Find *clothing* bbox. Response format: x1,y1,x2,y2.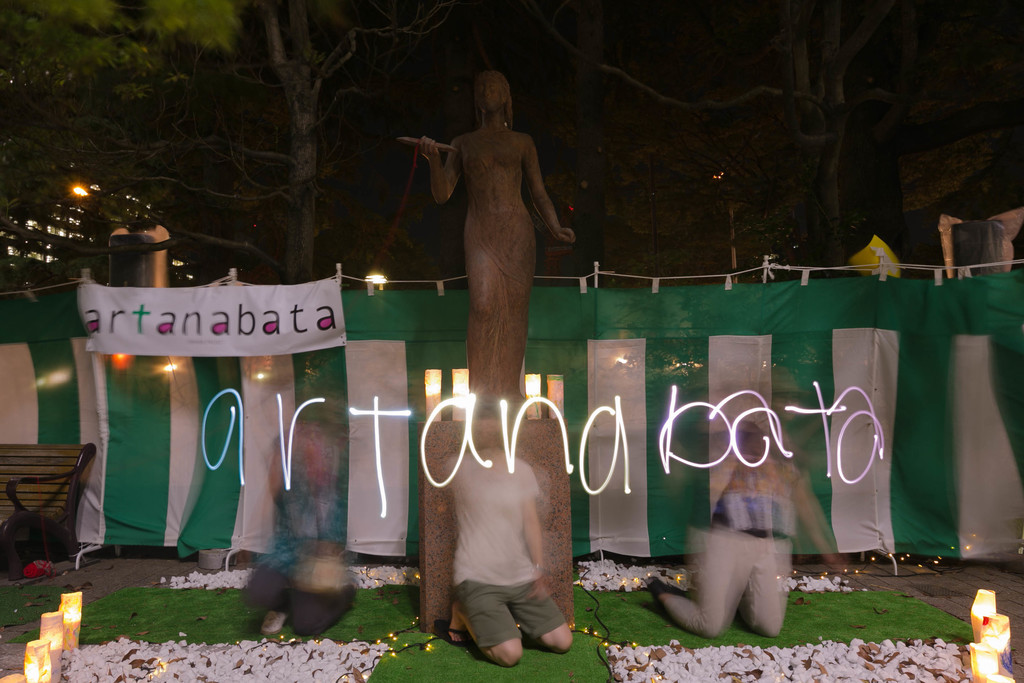
246,443,356,635.
